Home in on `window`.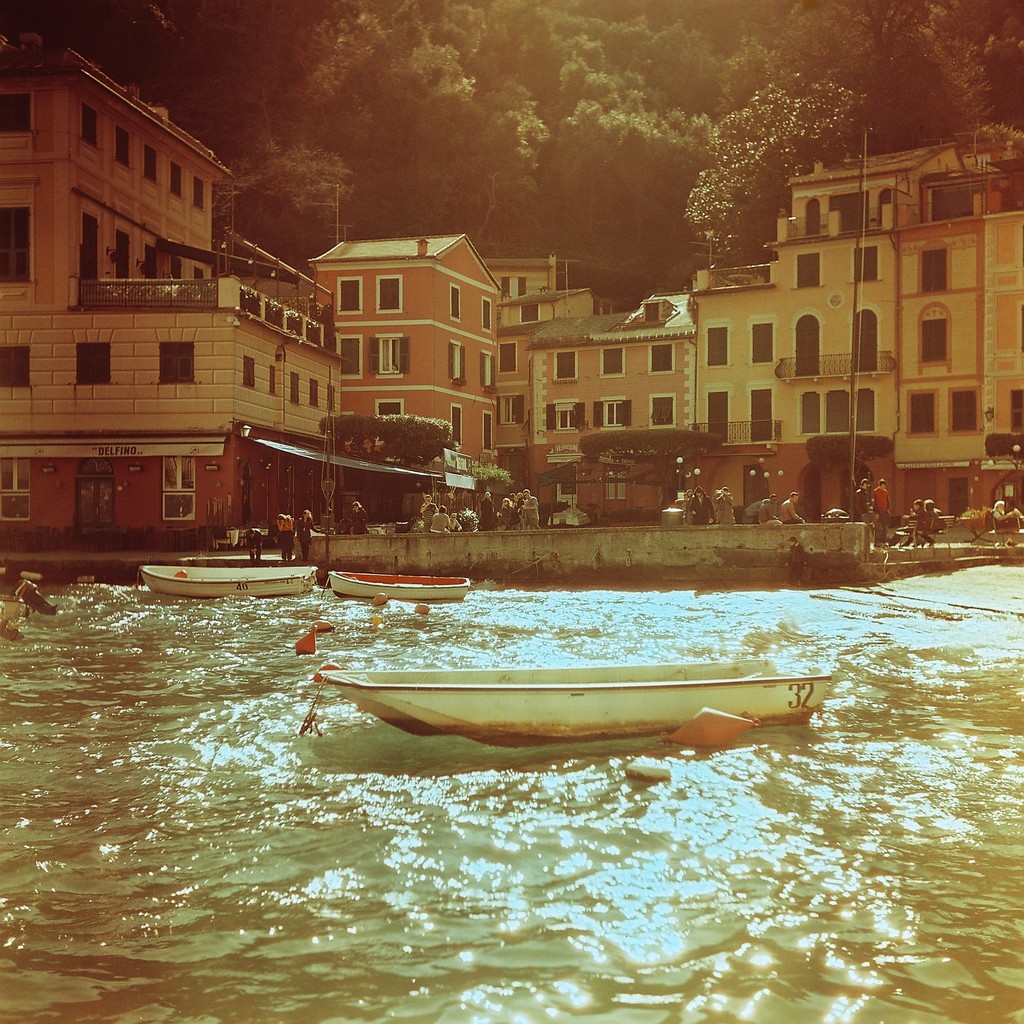
Homed in at bbox=[594, 392, 631, 431].
